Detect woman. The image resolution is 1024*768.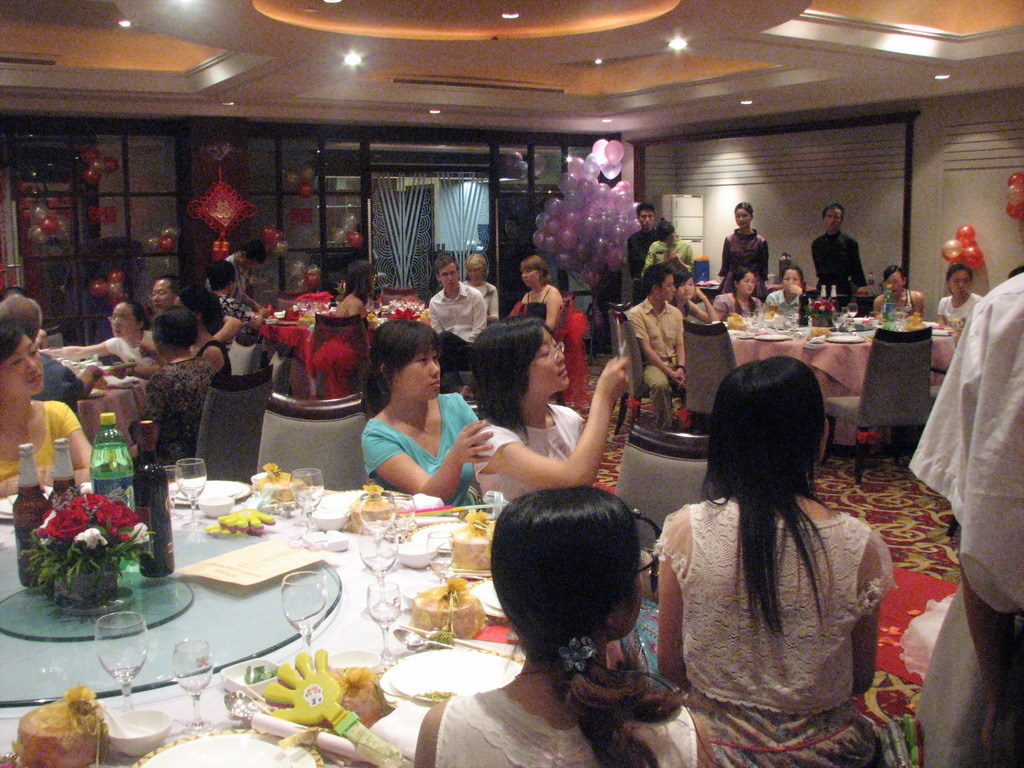
left=517, top=255, right=565, bottom=330.
